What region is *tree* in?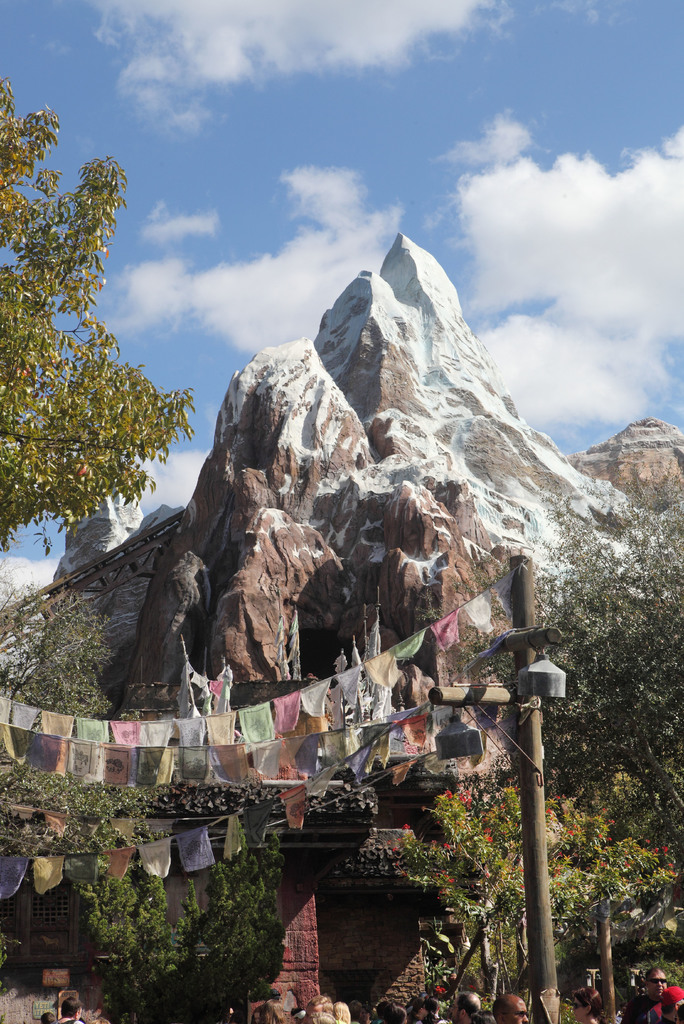
region(0, 560, 156, 967).
